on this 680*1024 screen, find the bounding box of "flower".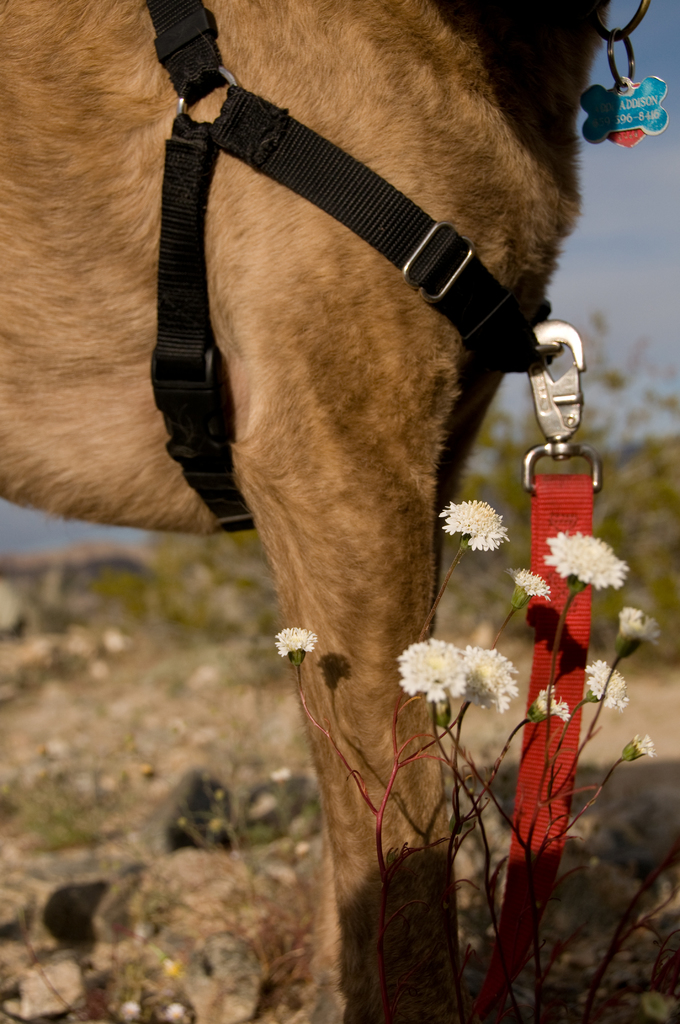
Bounding box: [398,638,469,725].
